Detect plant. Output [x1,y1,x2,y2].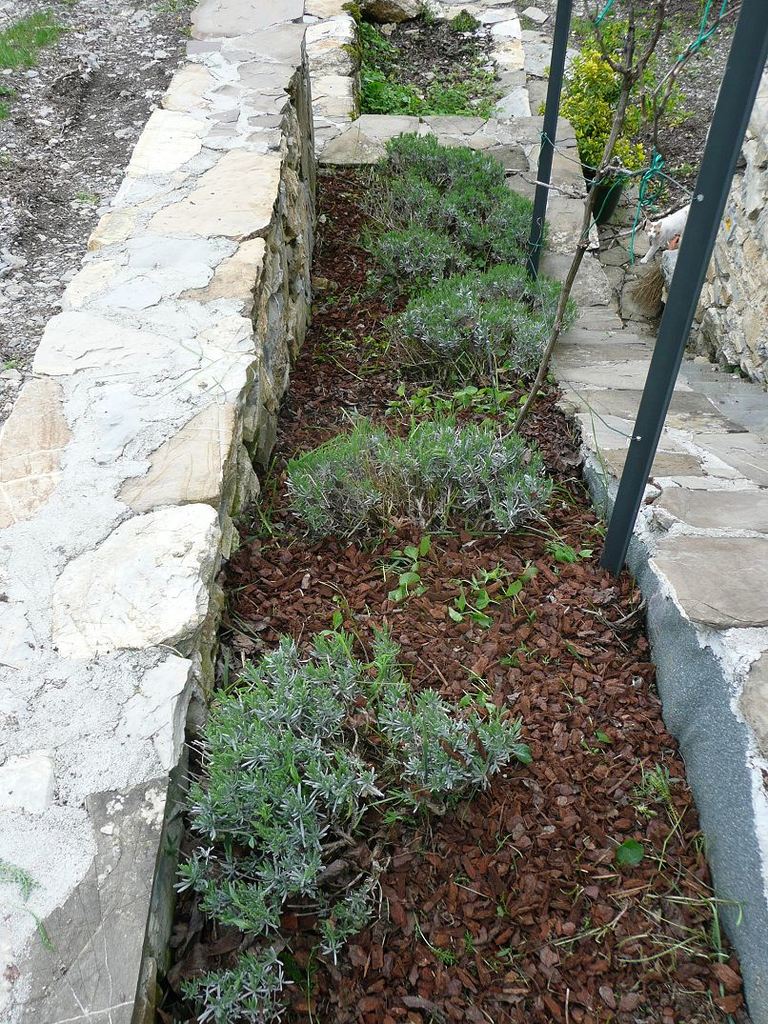
[374,266,583,400].
